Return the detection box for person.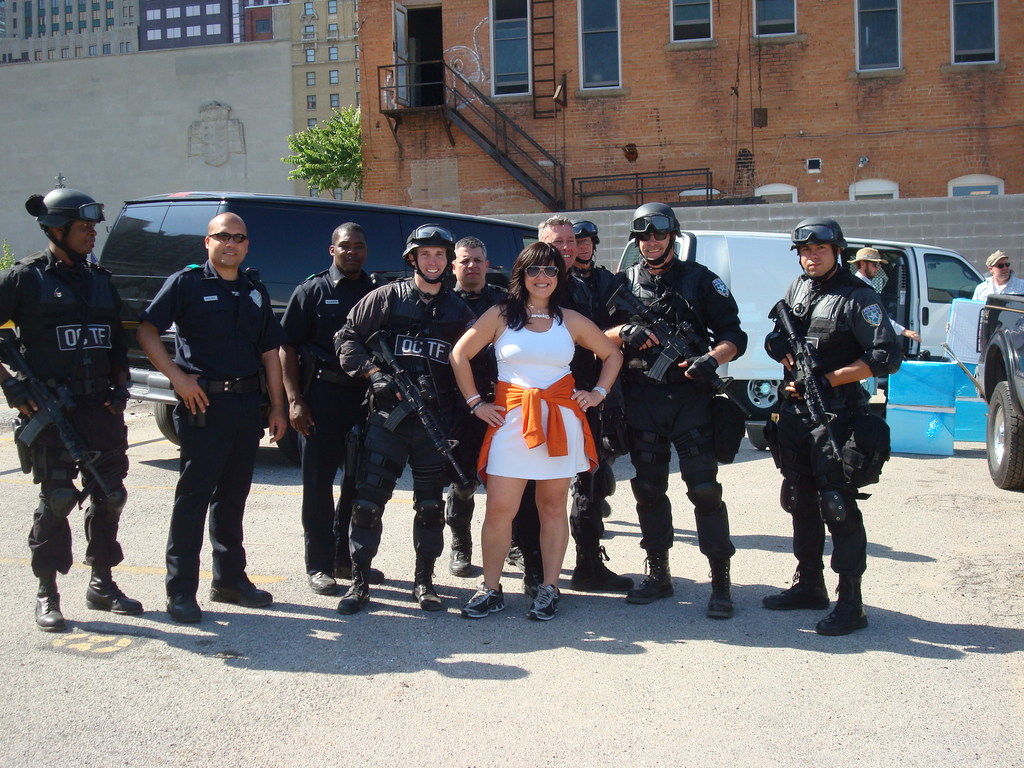
detection(447, 239, 625, 624).
